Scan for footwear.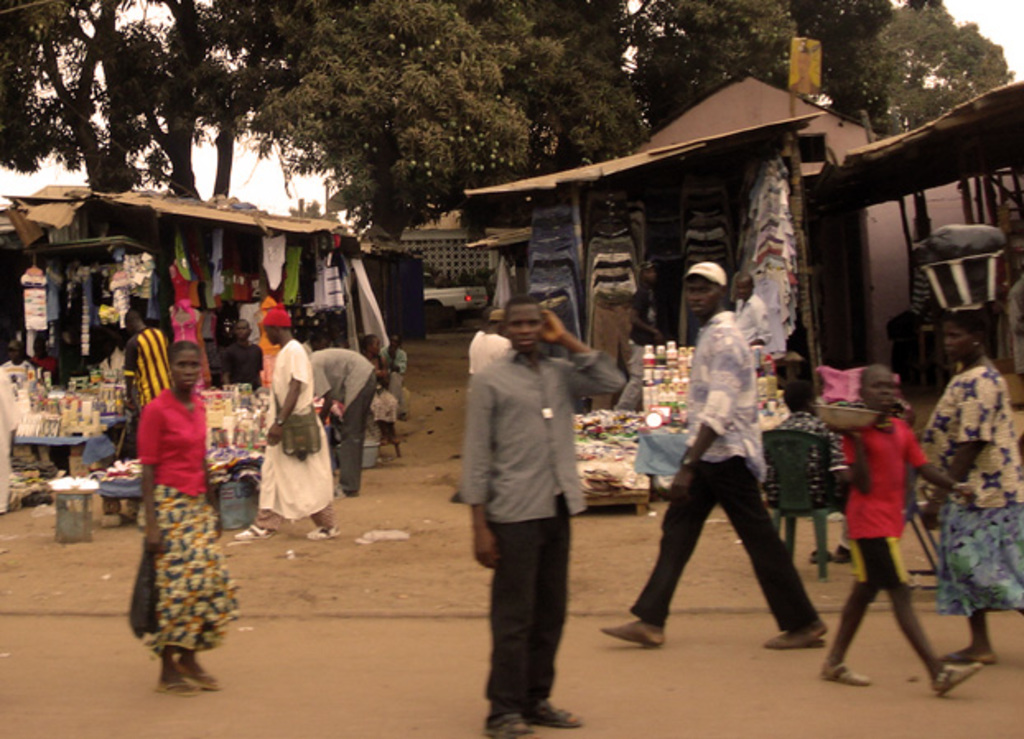
Scan result: (188, 672, 221, 690).
